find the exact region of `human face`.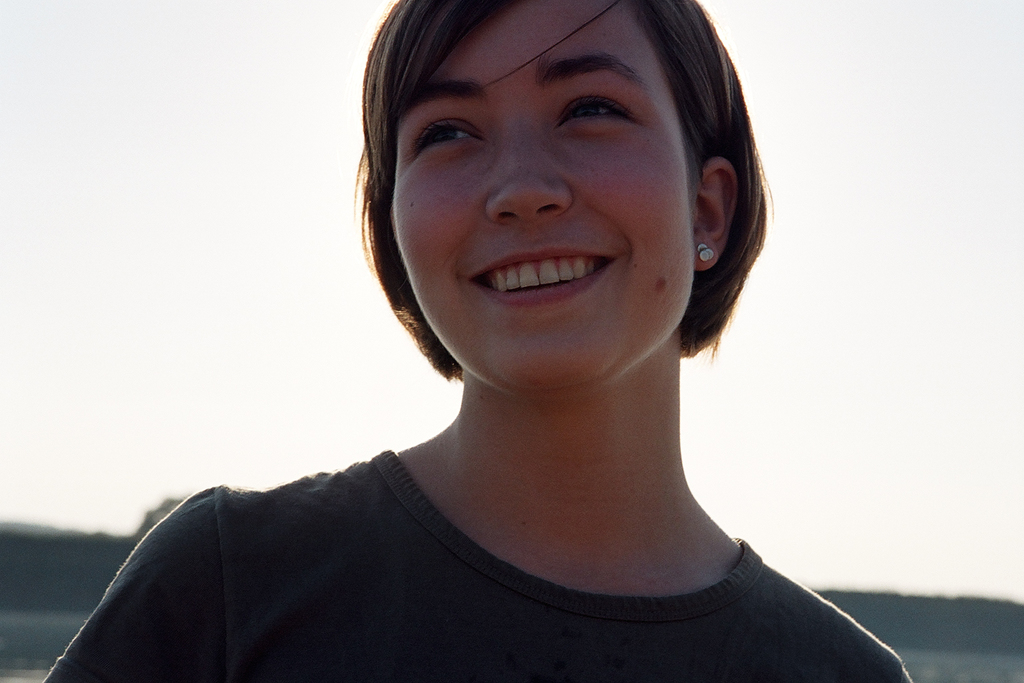
Exact region: x1=391, y1=0, x2=696, y2=398.
